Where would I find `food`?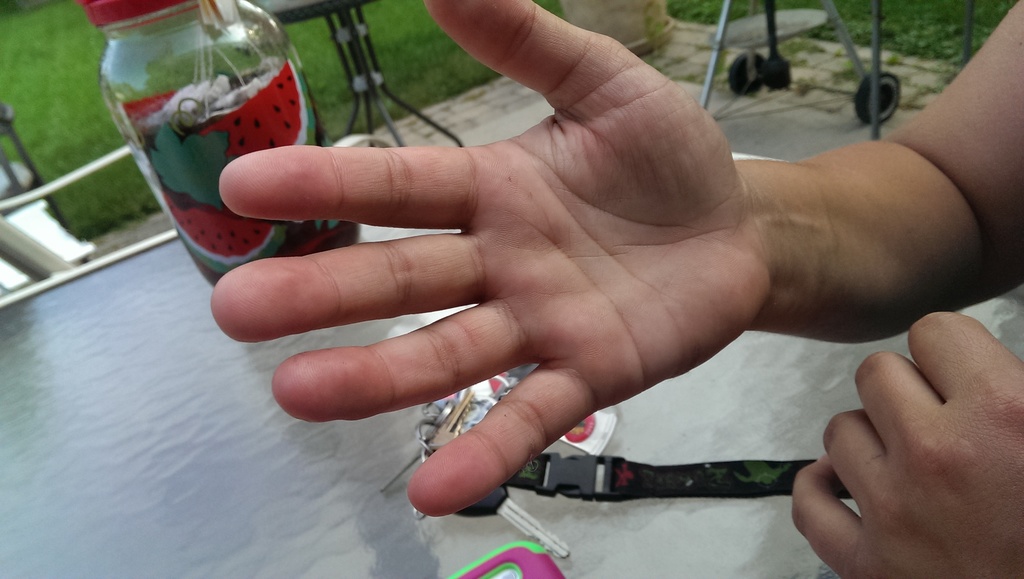
At (195, 56, 317, 147).
